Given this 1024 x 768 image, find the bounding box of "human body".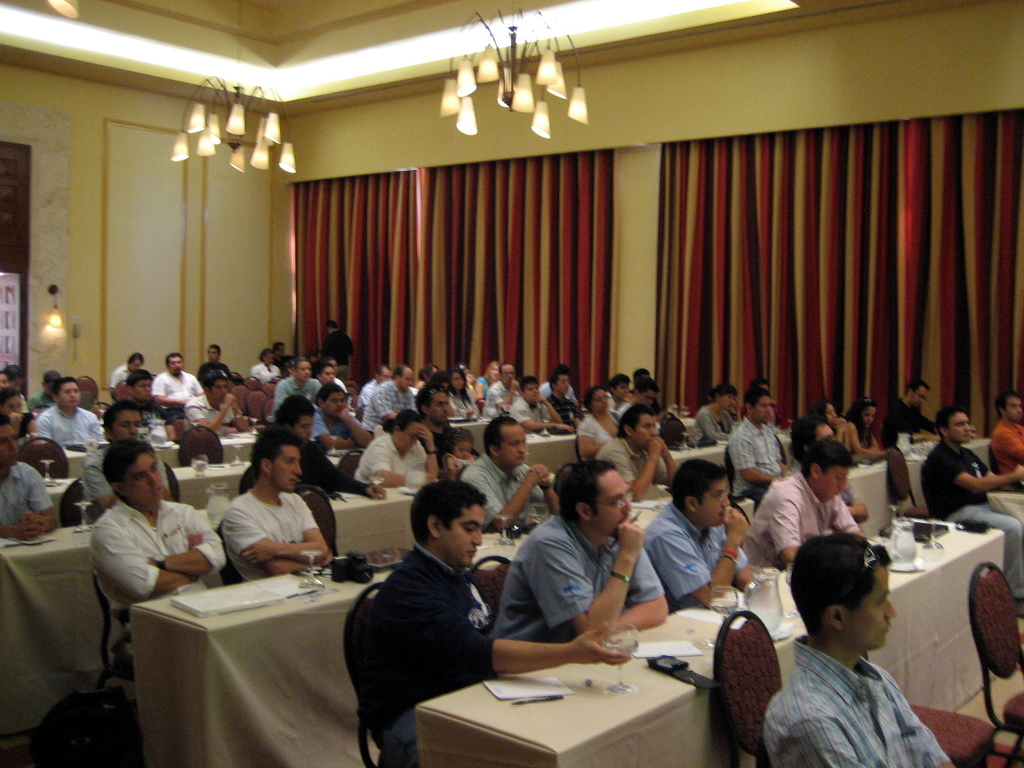
box=[728, 383, 790, 508].
